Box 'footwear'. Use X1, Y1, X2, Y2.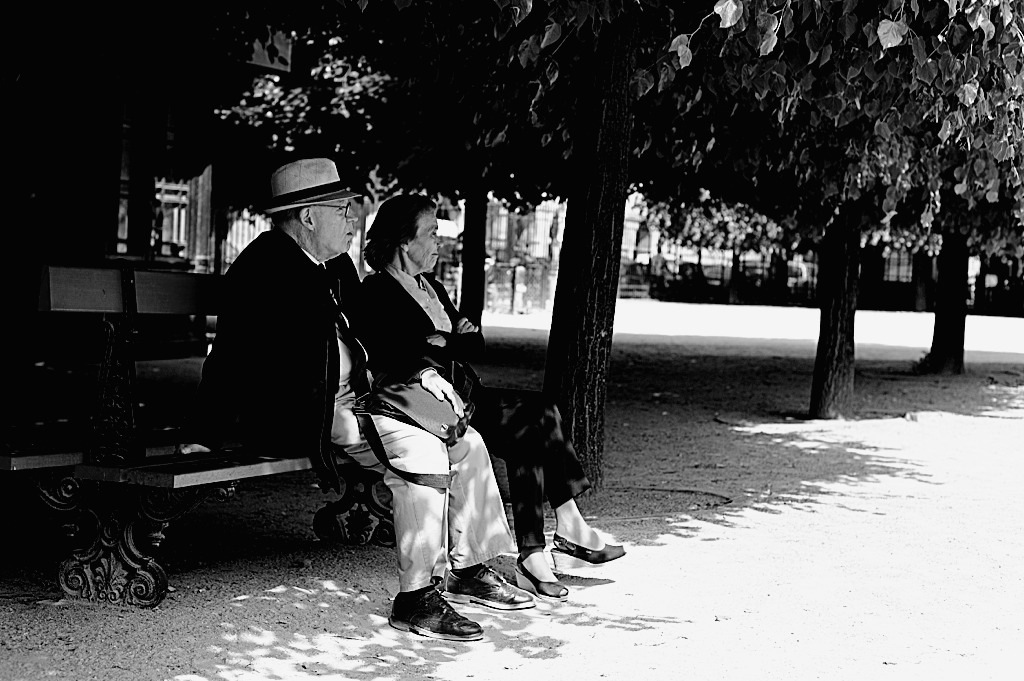
444, 557, 531, 612.
